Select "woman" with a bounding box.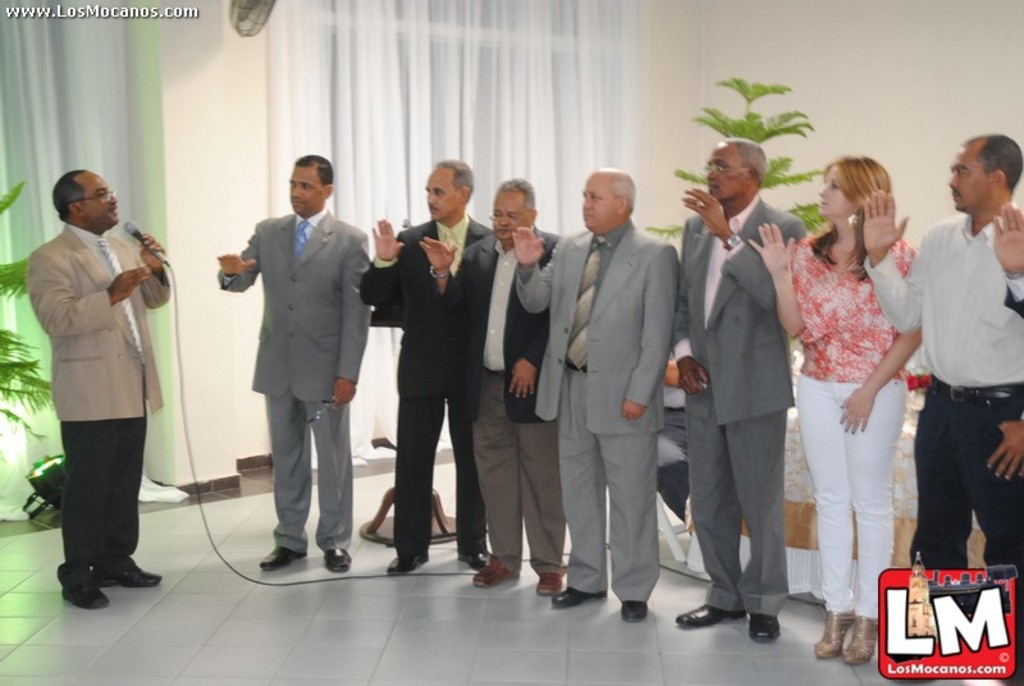
786 155 920 621.
